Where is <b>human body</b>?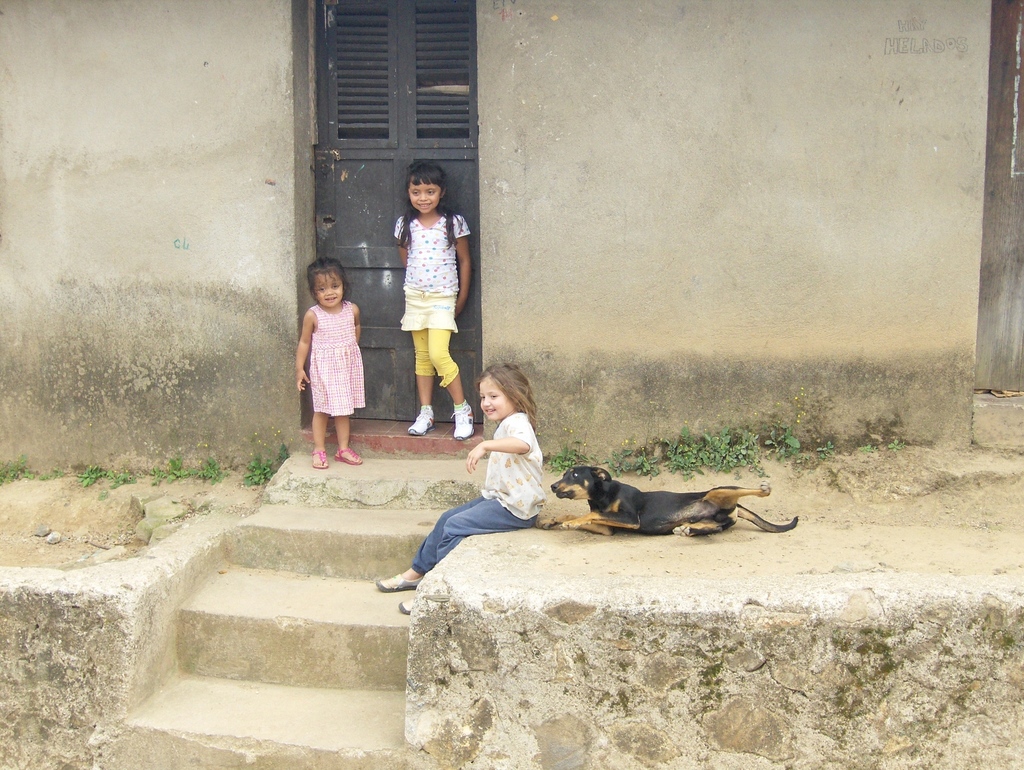
296:299:367:470.
